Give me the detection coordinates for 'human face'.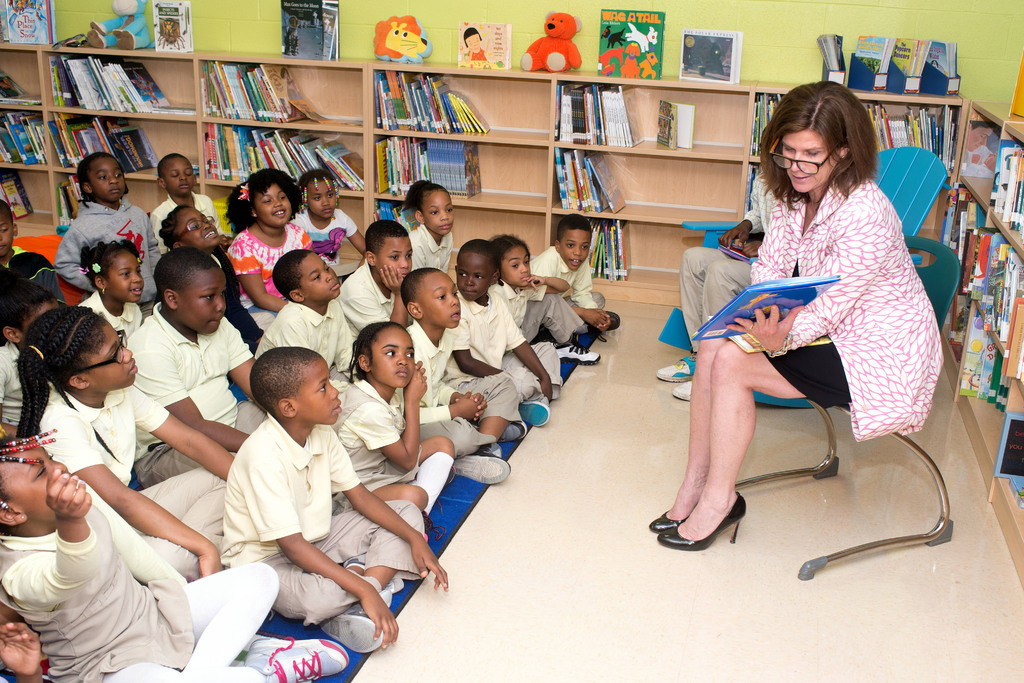
select_region(783, 127, 840, 191).
